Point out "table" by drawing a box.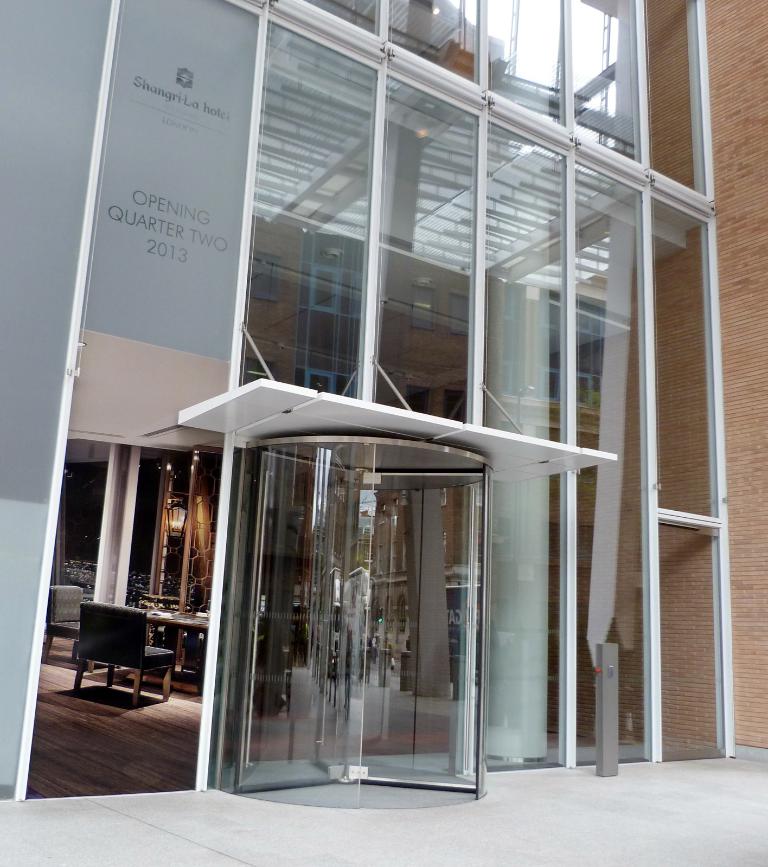
left=137, top=609, right=206, bottom=692.
